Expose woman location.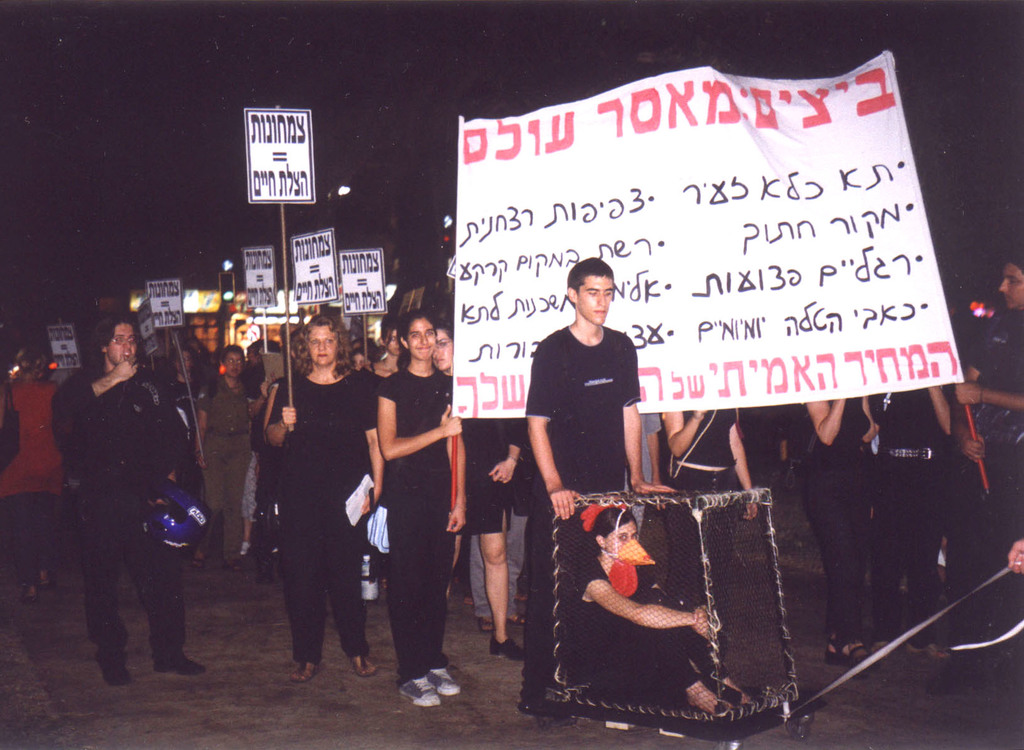
Exposed at (left=375, top=310, right=467, bottom=705).
